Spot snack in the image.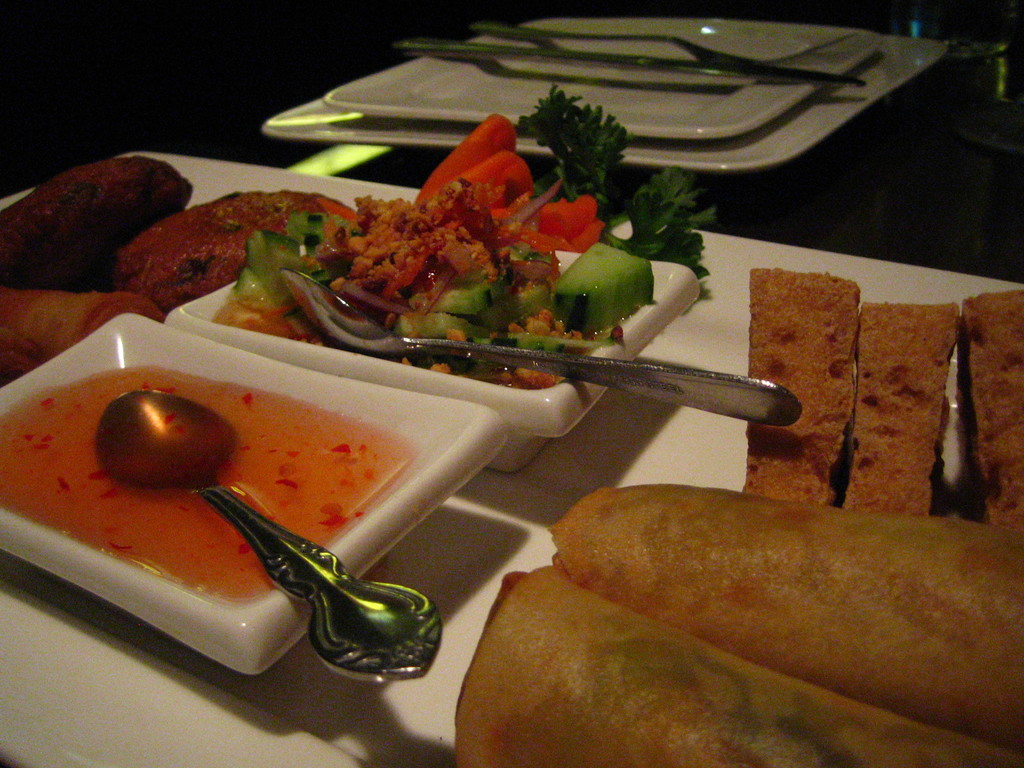
snack found at locate(2, 157, 193, 294).
